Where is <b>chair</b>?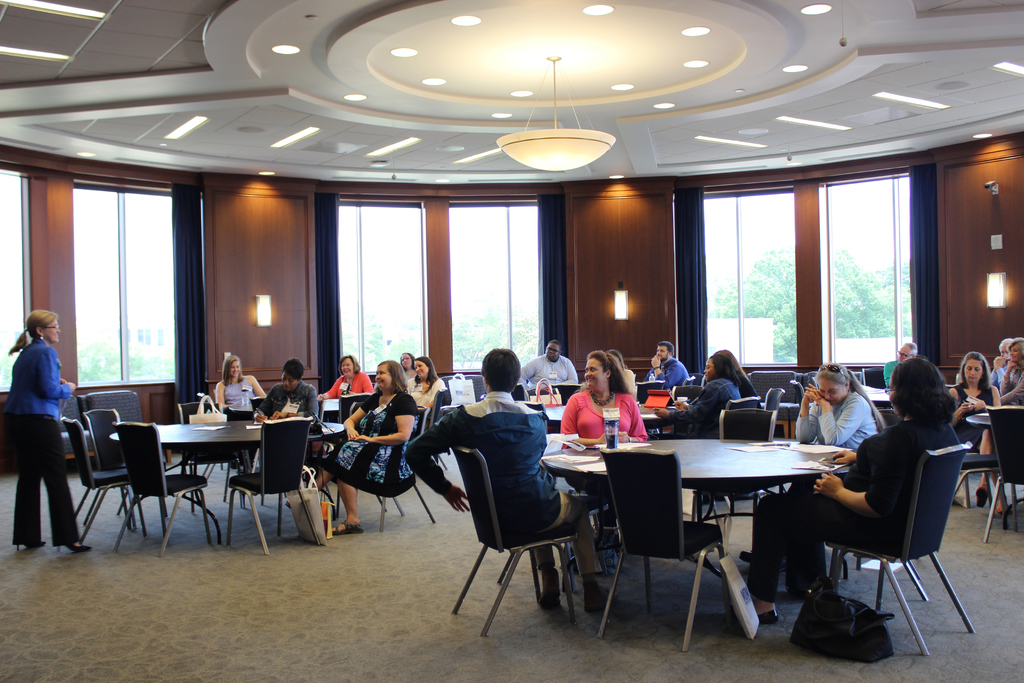
(88,413,189,473).
